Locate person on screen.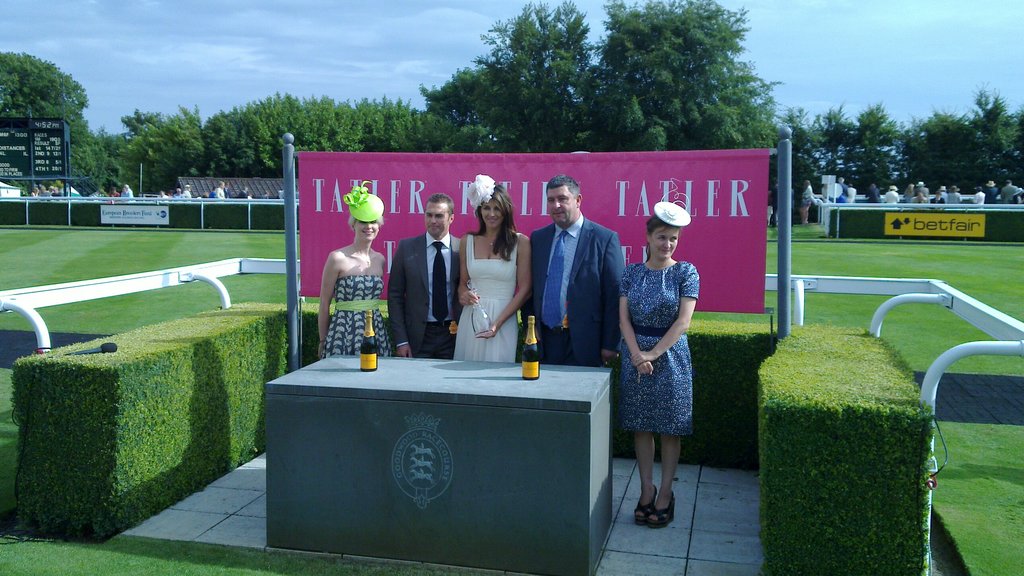
On screen at detection(451, 175, 530, 361).
